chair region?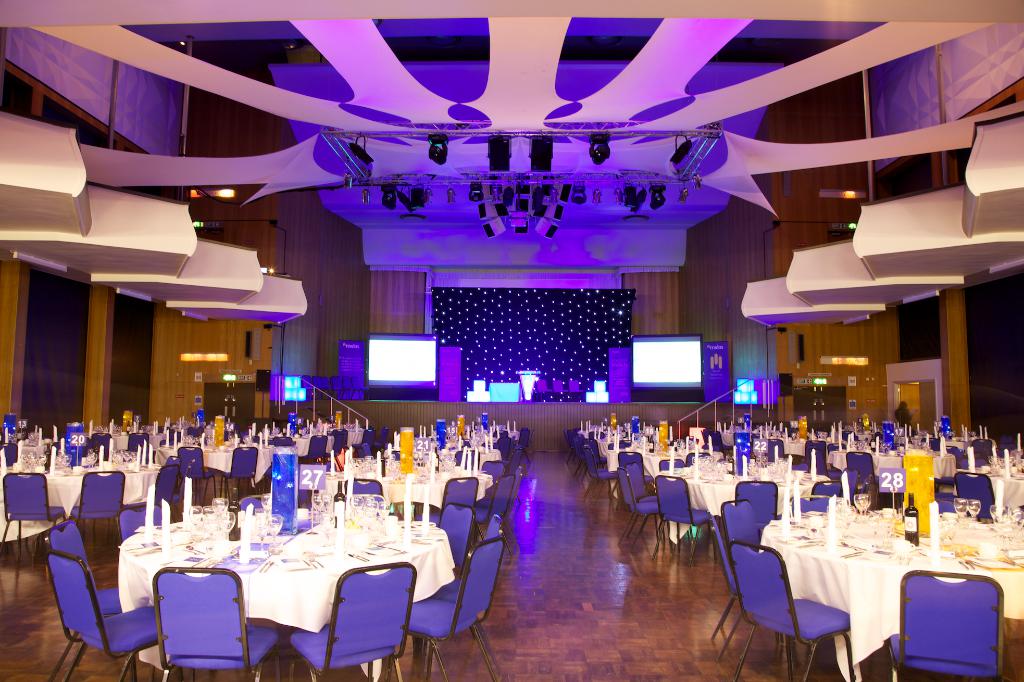
BBox(358, 443, 371, 455)
